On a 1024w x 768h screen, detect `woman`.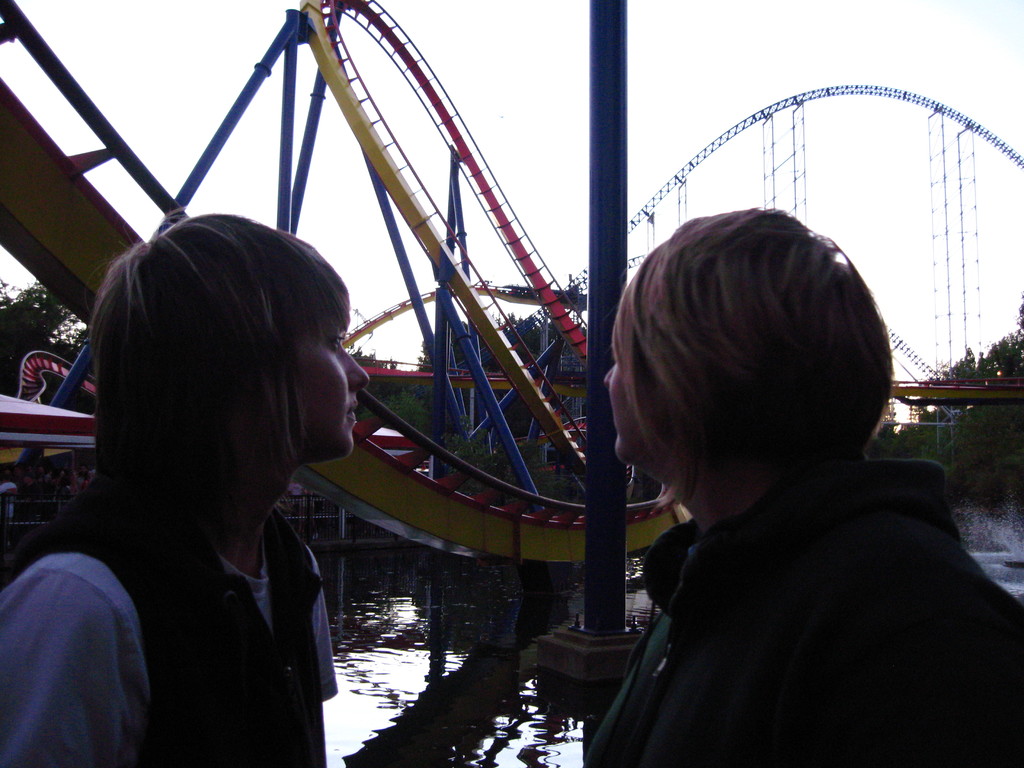
Rect(12, 183, 401, 763).
